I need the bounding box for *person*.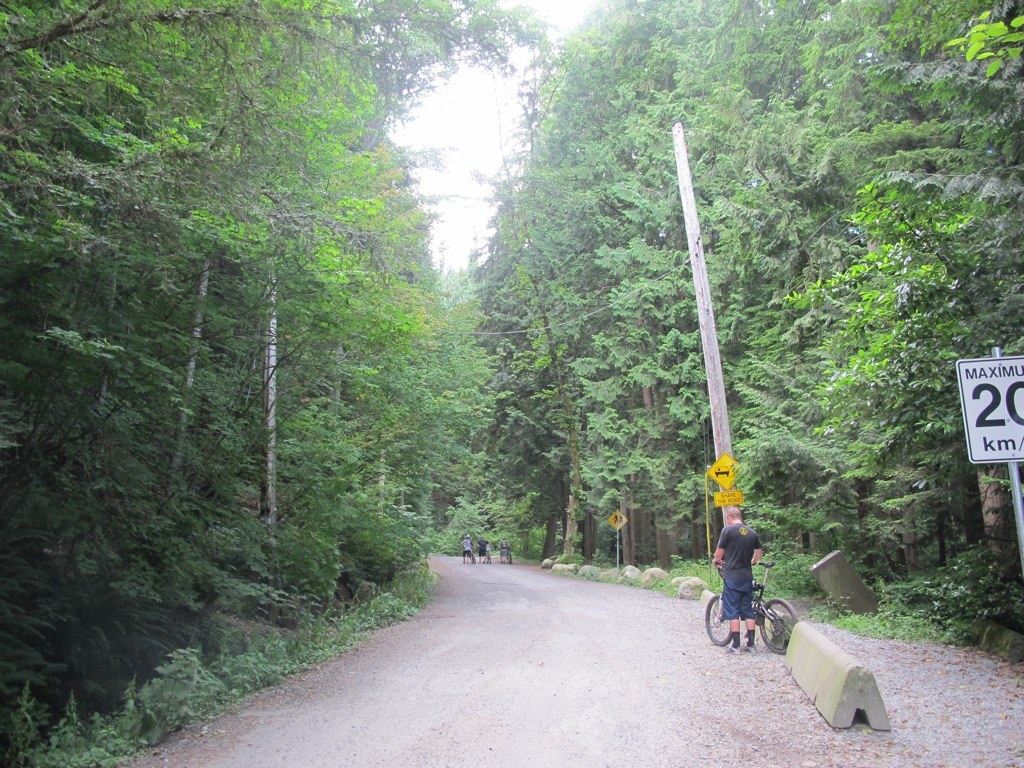
Here it is: (x1=499, y1=530, x2=517, y2=561).
